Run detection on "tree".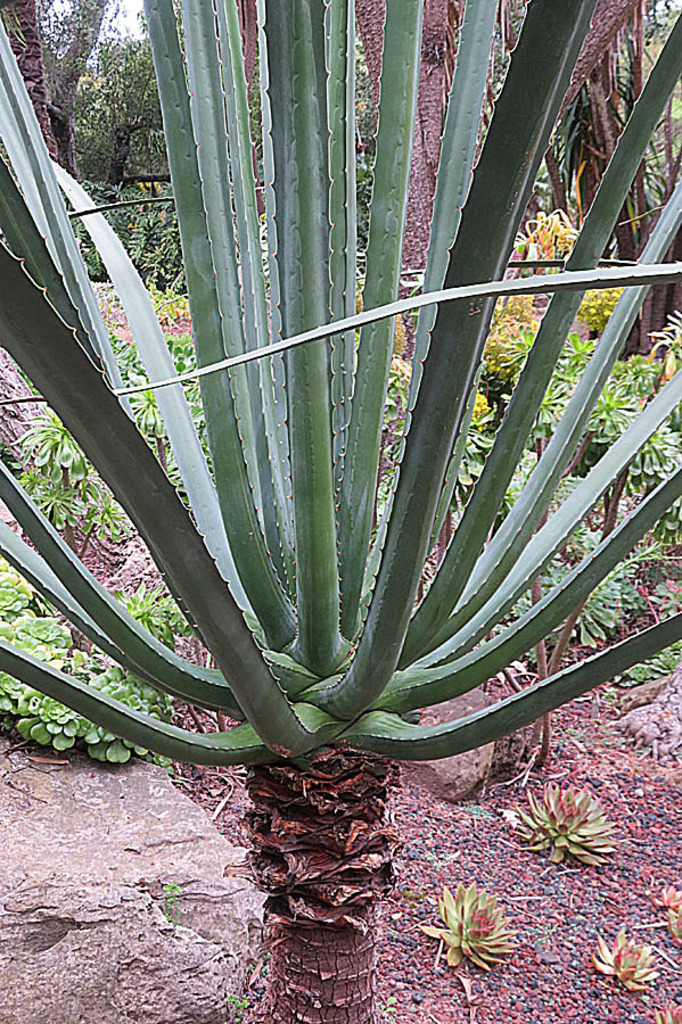
Result: [0, 0, 681, 1023].
